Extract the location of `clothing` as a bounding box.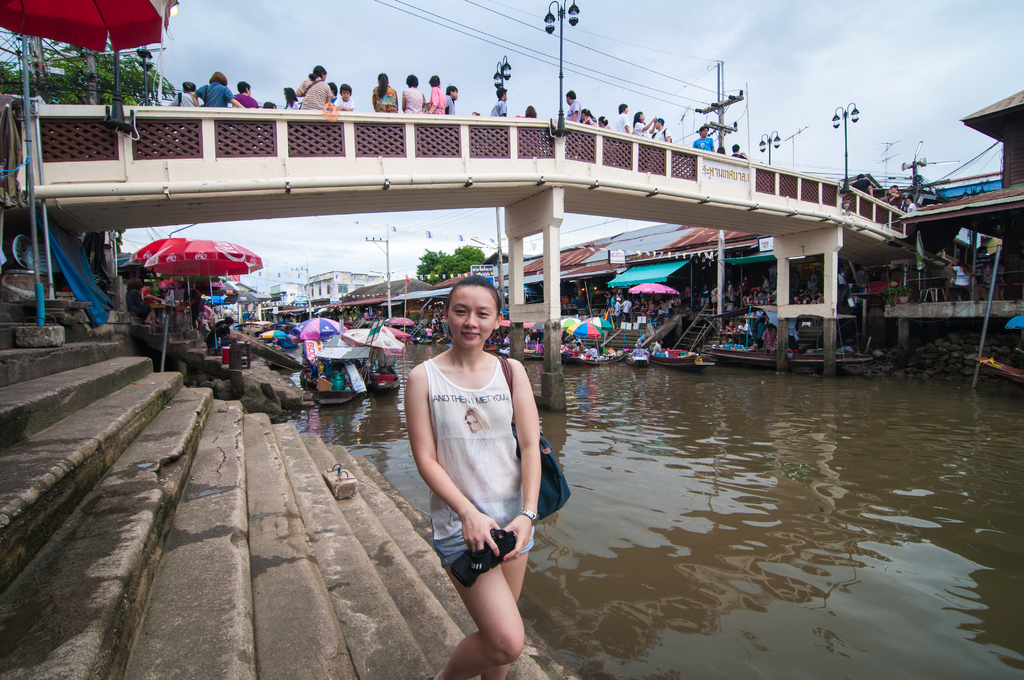
298/75/334/111.
